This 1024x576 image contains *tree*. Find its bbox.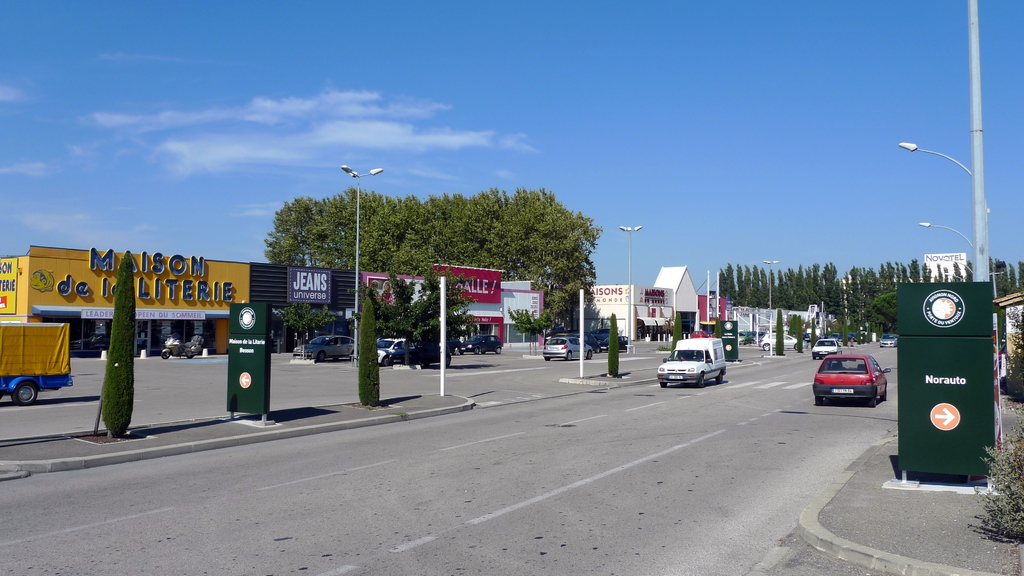
bbox=[262, 179, 605, 335].
